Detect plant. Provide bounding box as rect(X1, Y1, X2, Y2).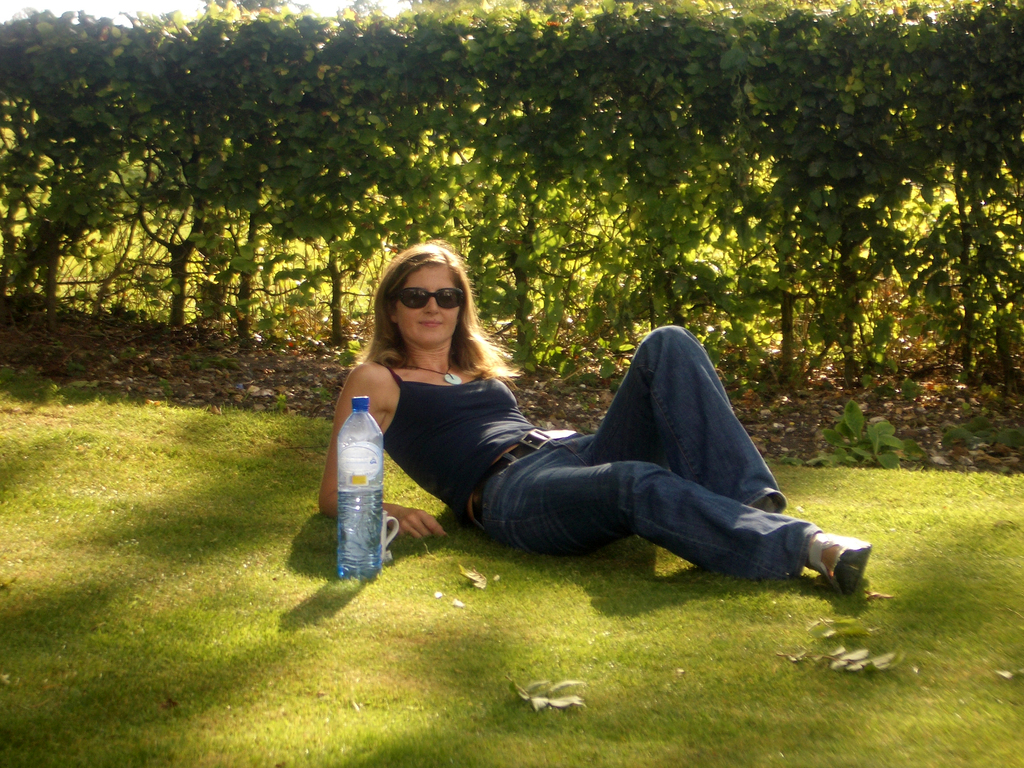
rect(807, 394, 906, 470).
